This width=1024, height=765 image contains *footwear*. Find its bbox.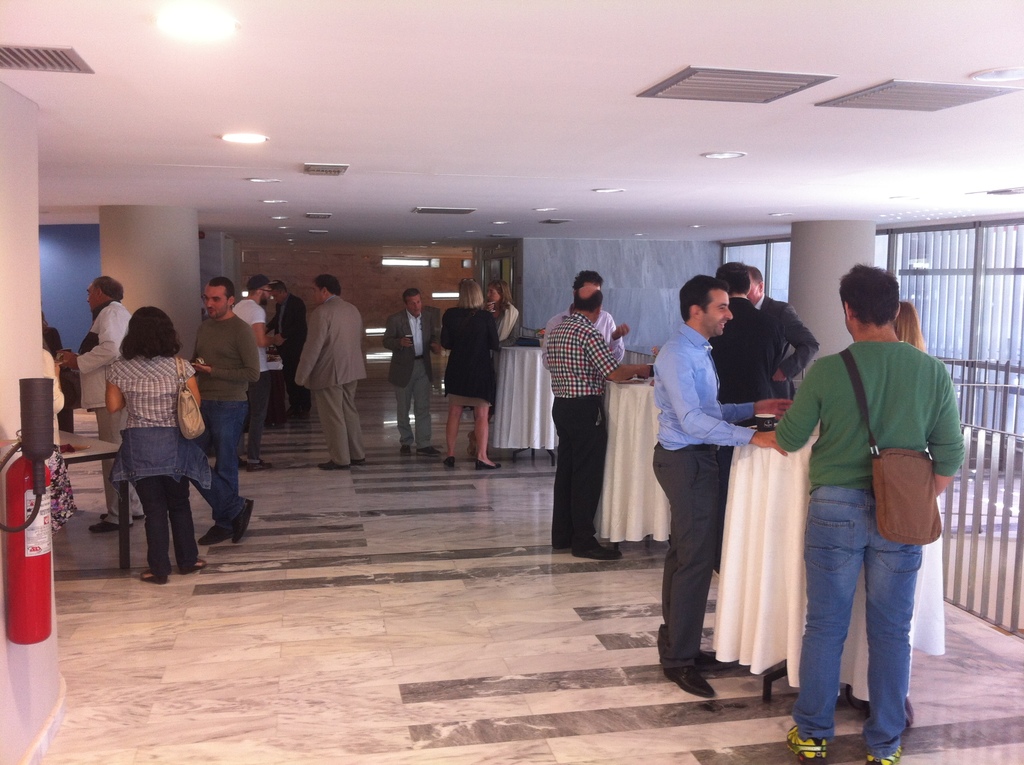
90, 520, 124, 530.
